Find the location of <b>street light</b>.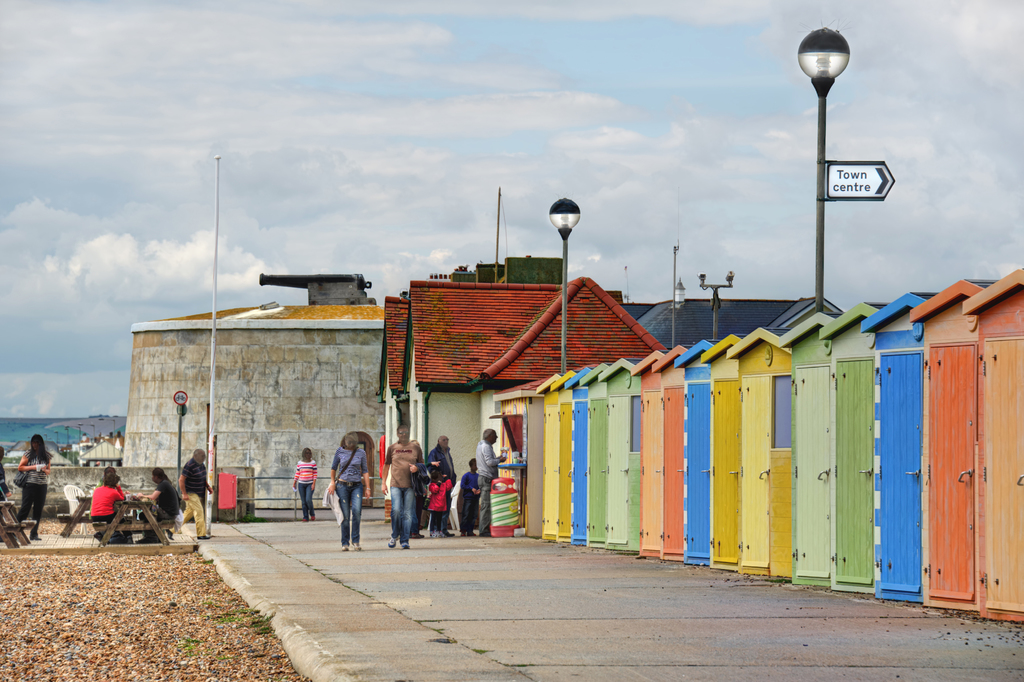
Location: x1=790, y1=20, x2=852, y2=305.
